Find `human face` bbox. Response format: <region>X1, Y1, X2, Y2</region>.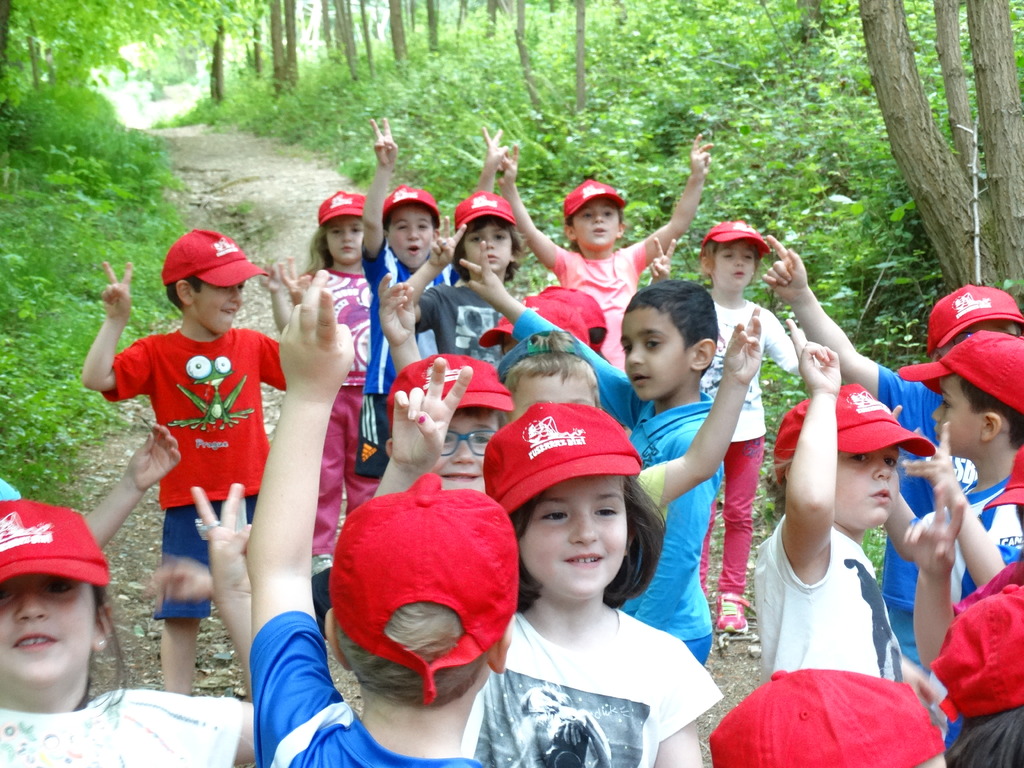
<region>714, 241, 756, 286</region>.
